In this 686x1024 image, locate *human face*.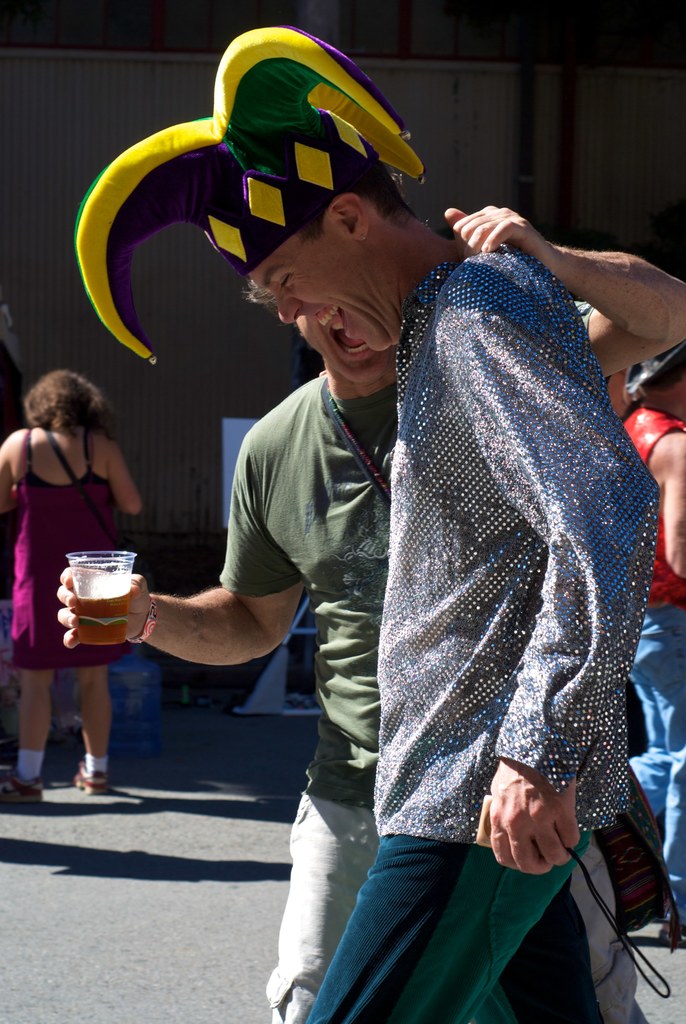
Bounding box: box=[244, 231, 405, 350].
